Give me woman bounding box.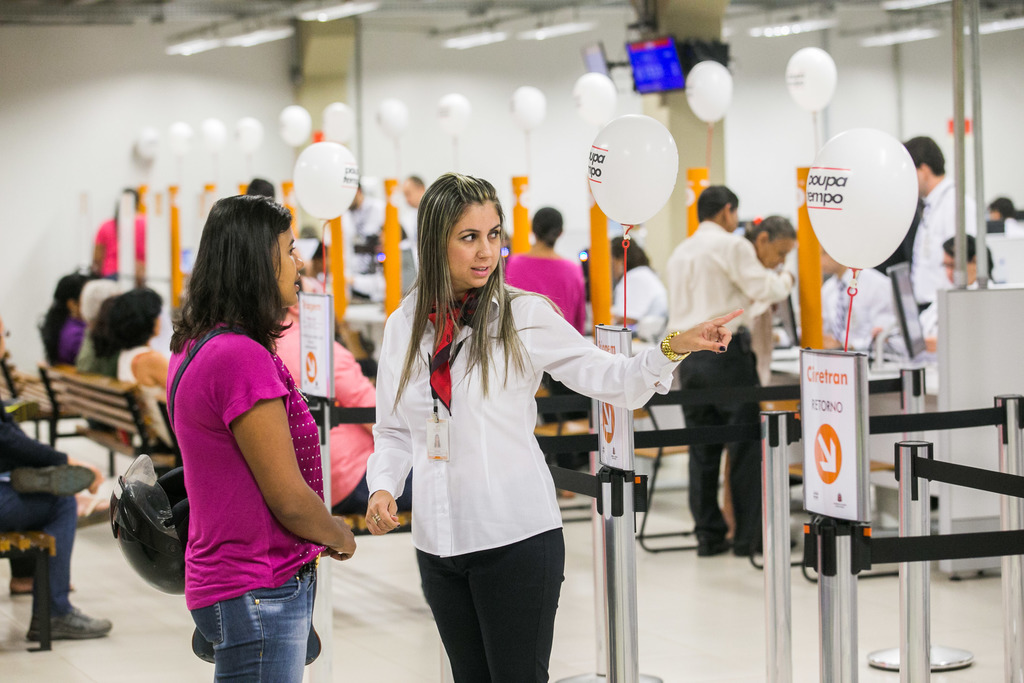
bbox(505, 202, 586, 334).
